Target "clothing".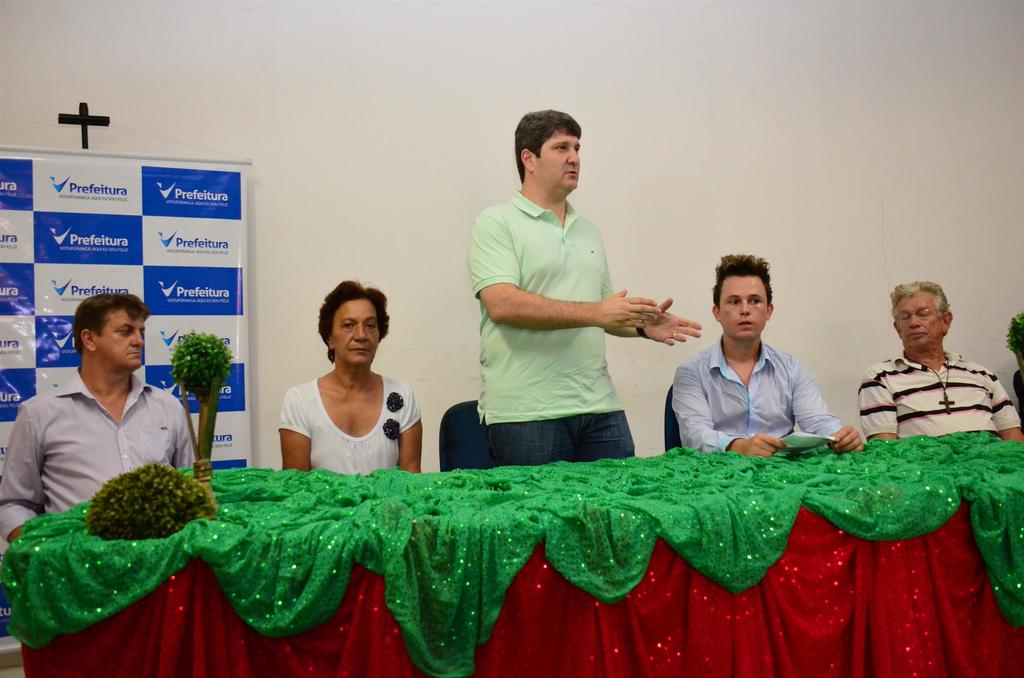
Target region: <bbox>466, 169, 665, 467</bbox>.
